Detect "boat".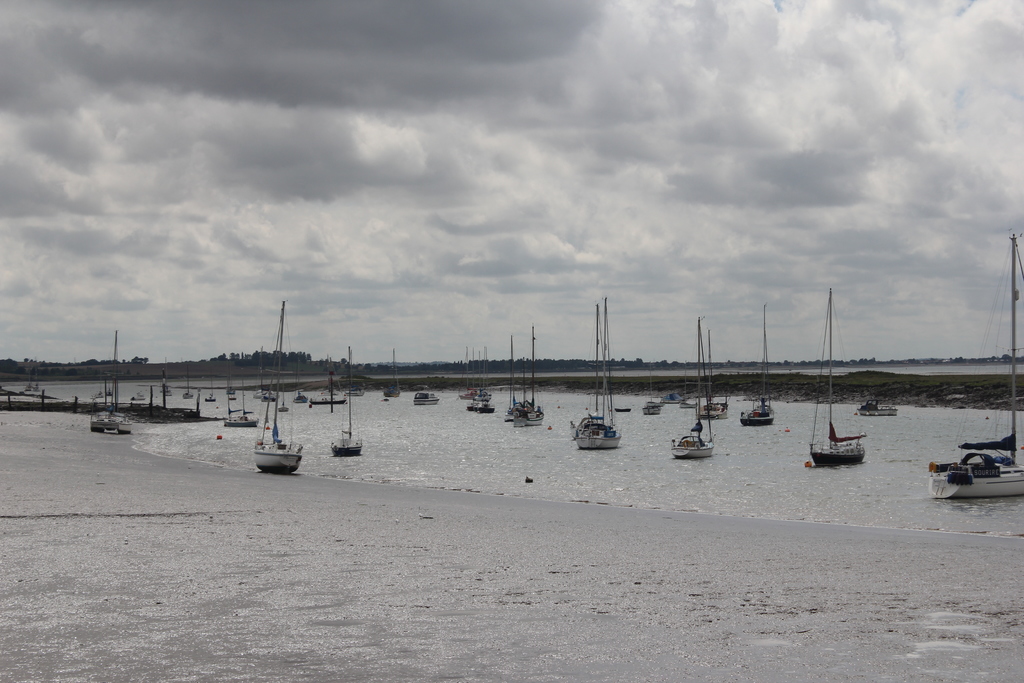
Detected at box=[223, 369, 239, 404].
